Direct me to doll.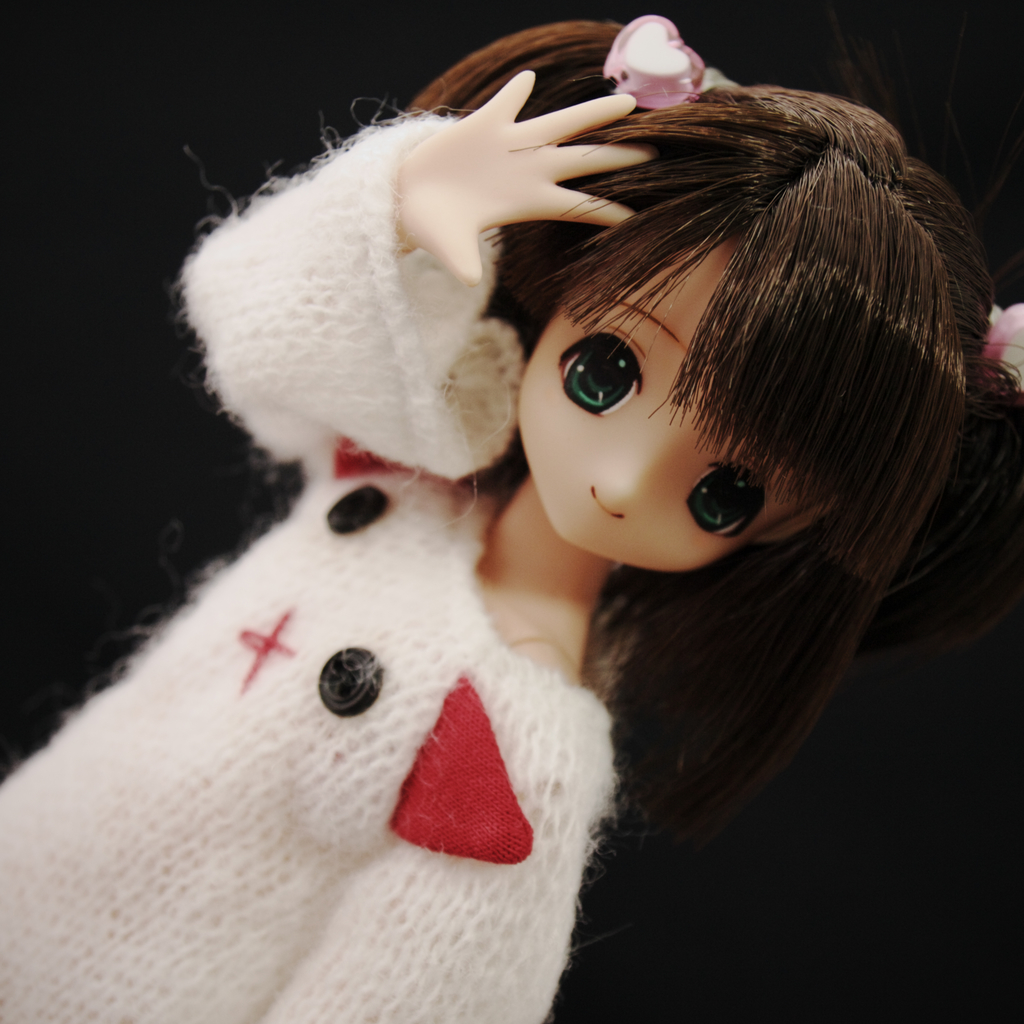
Direction: locate(0, 1, 1023, 1023).
